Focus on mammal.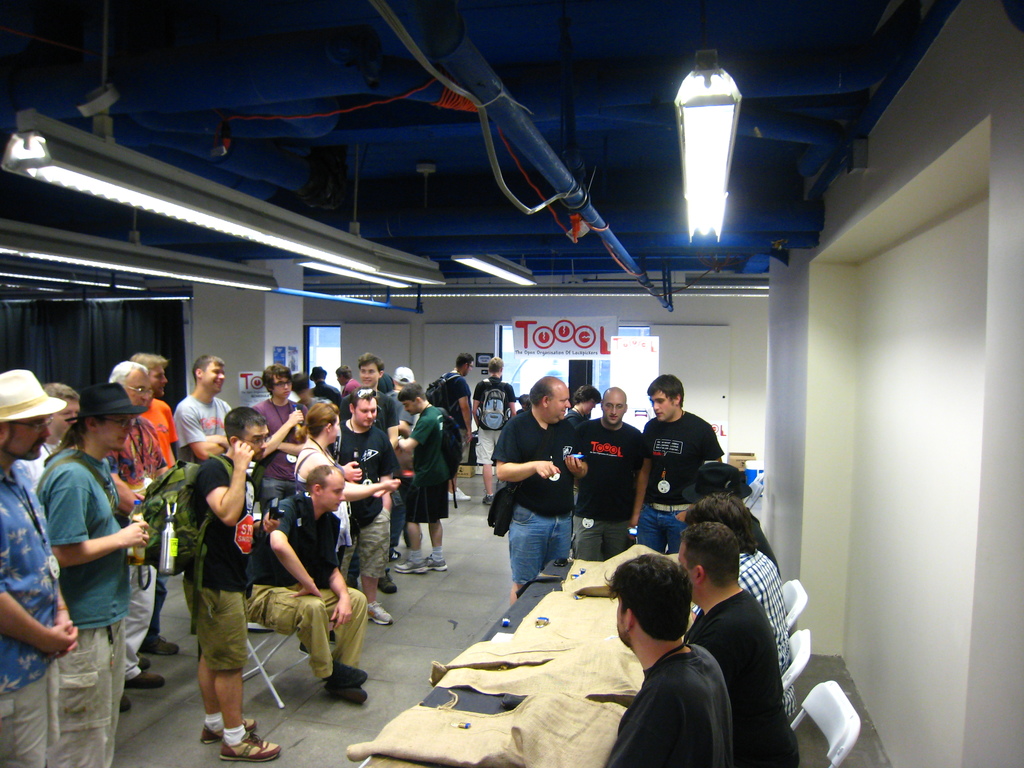
Focused at [left=444, top=353, right=479, bottom=500].
